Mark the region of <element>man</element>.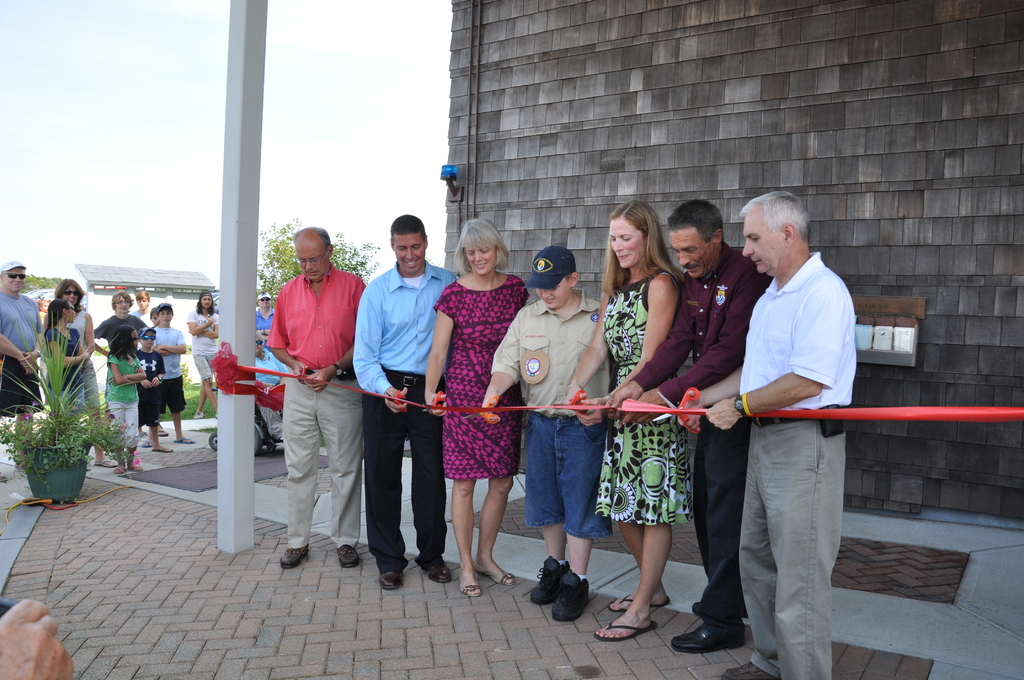
Region: pyautogui.locateOnScreen(590, 190, 770, 658).
